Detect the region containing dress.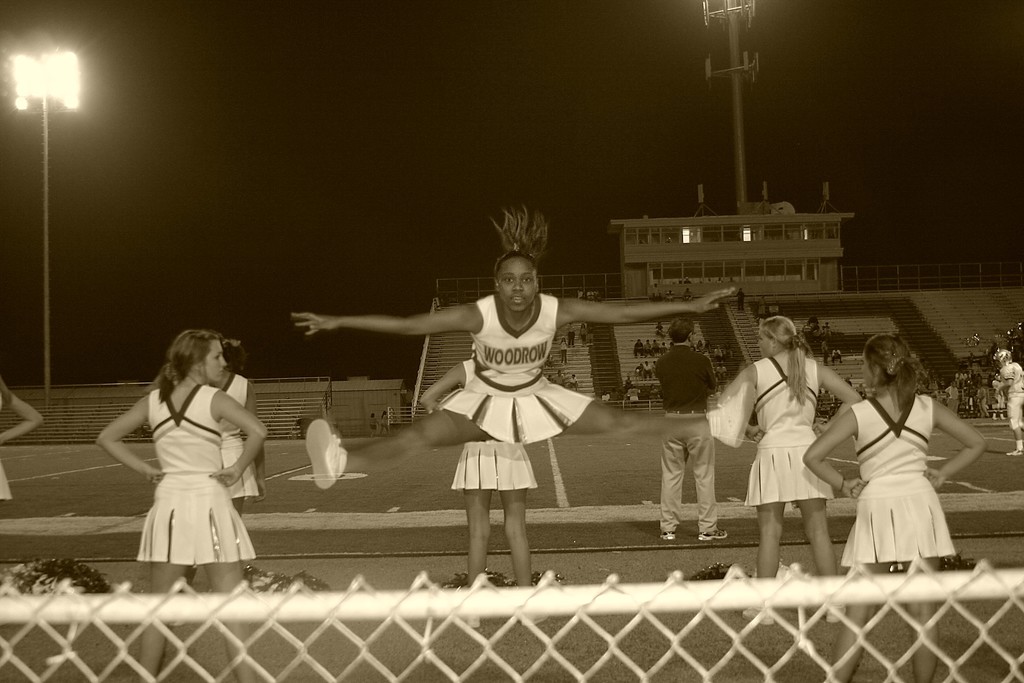
Rect(842, 388, 955, 567).
